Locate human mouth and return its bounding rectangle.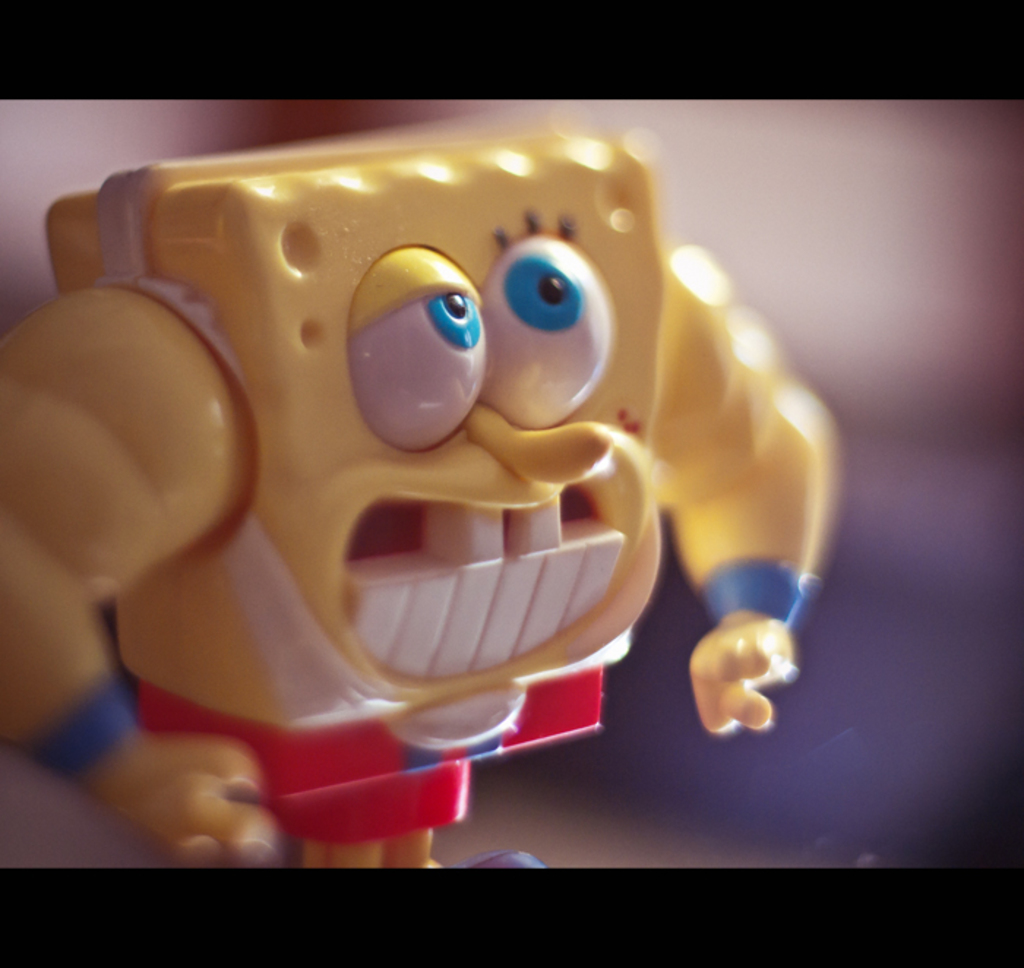
<box>262,462,650,665</box>.
